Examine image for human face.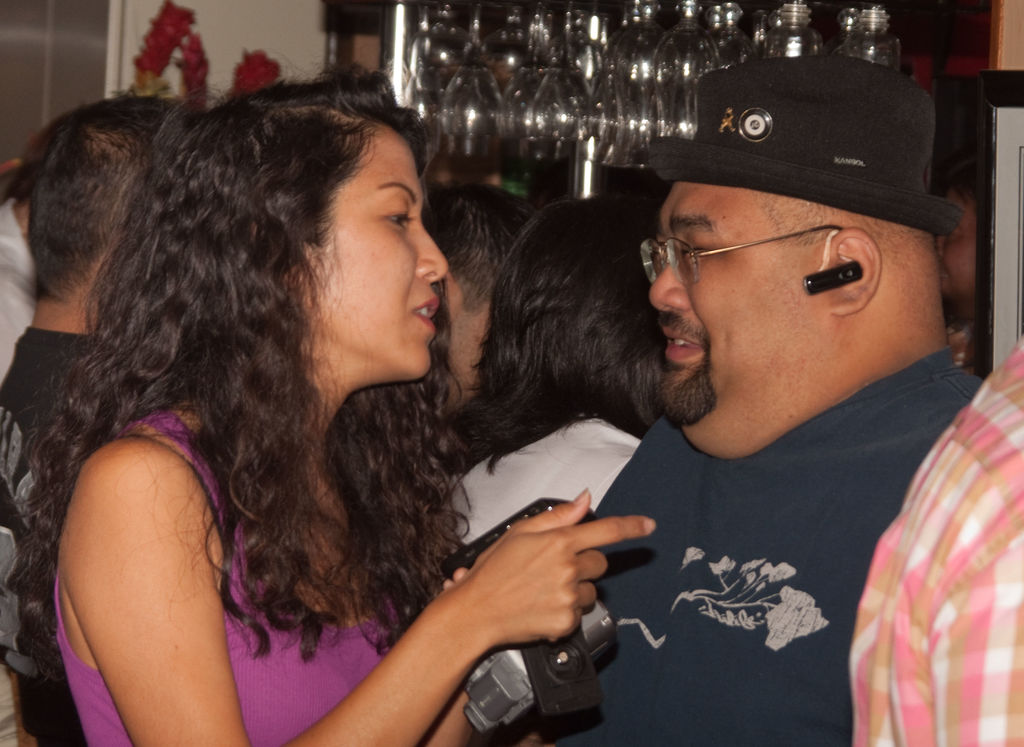
Examination result: (left=304, top=139, right=451, bottom=377).
